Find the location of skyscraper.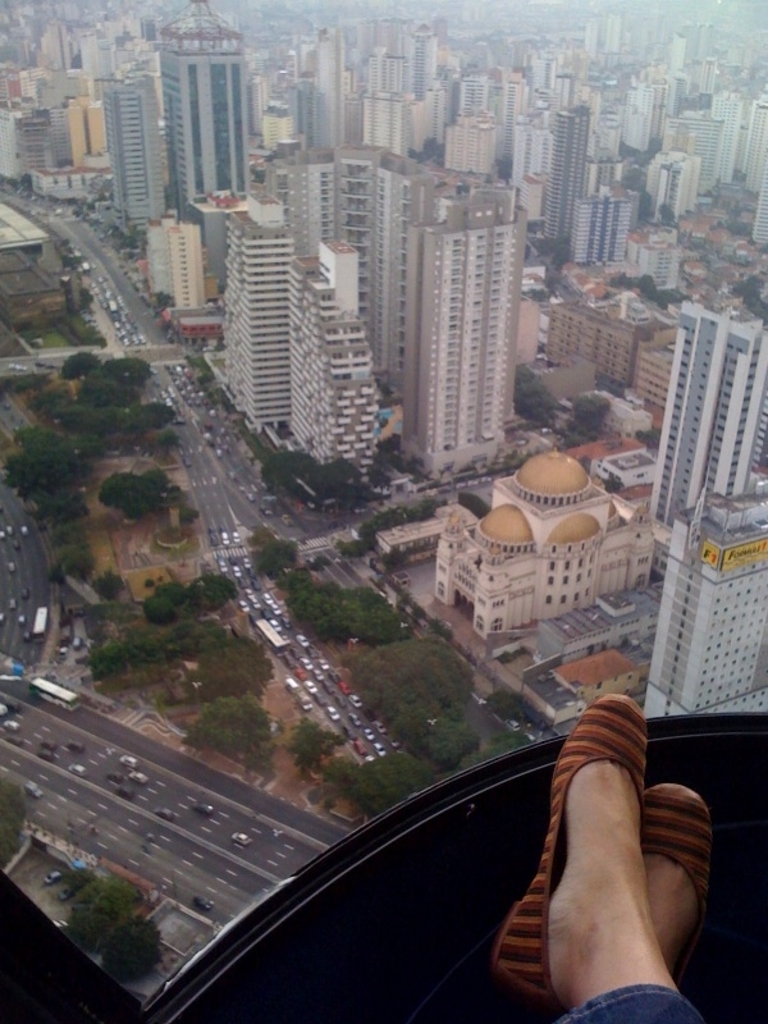
Location: x1=744, y1=100, x2=767, y2=189.
